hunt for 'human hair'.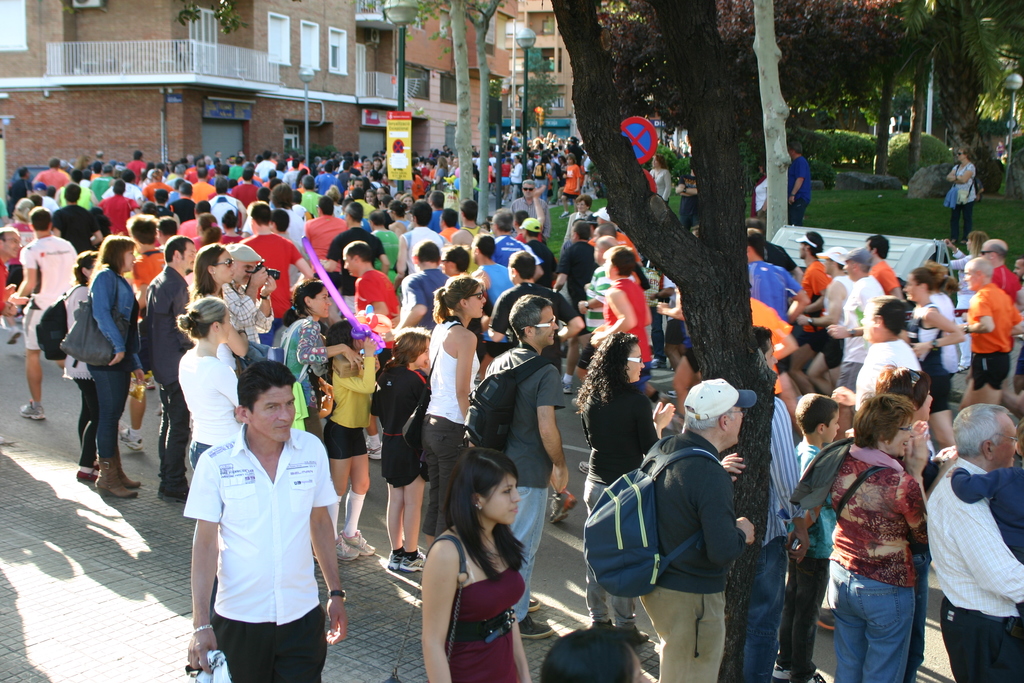
Hunted down at 302,174,314,190.
